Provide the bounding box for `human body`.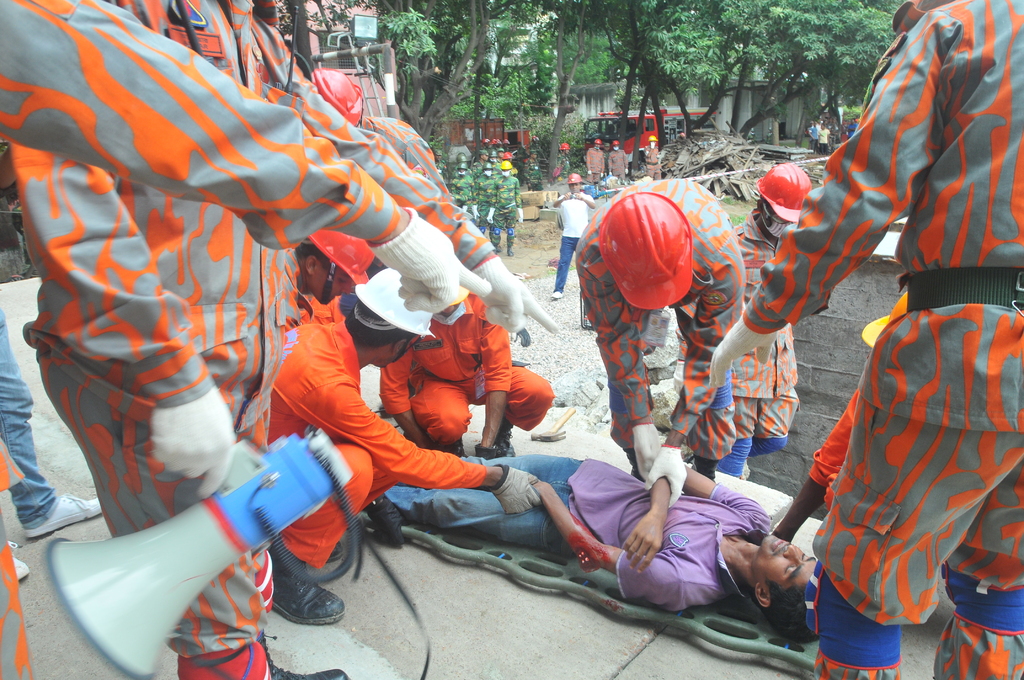
x1=268 y1=261 x2=545 y2=632.
